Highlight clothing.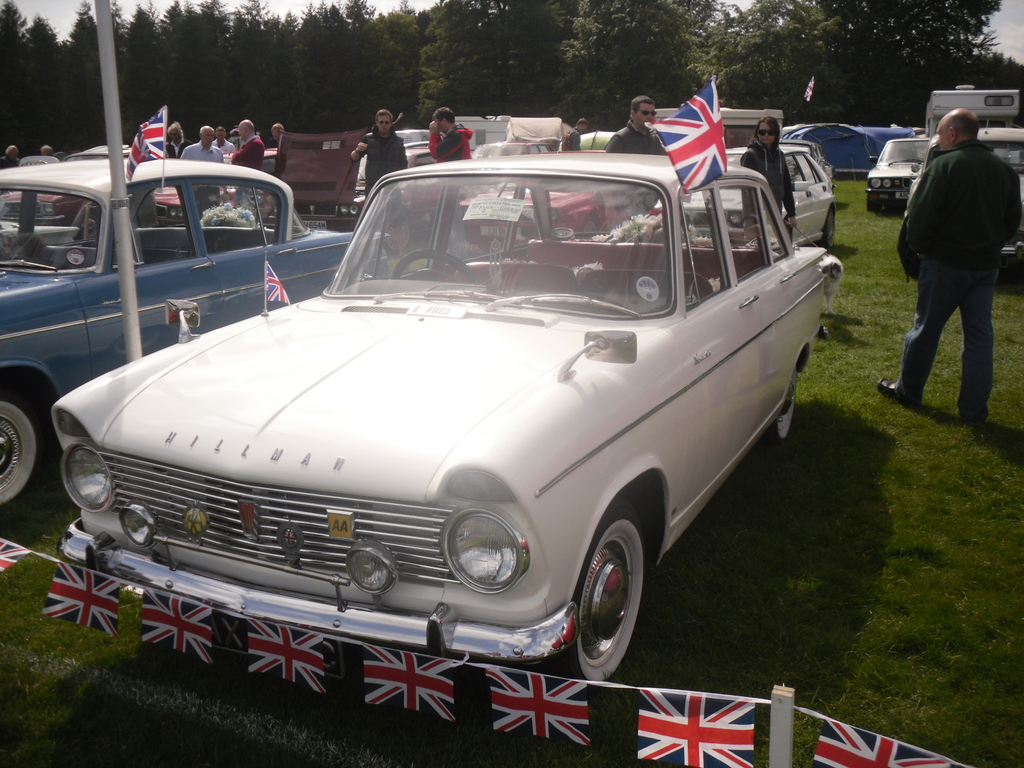
Highlighted region: <region>565, 134, 586, 148</region>.
